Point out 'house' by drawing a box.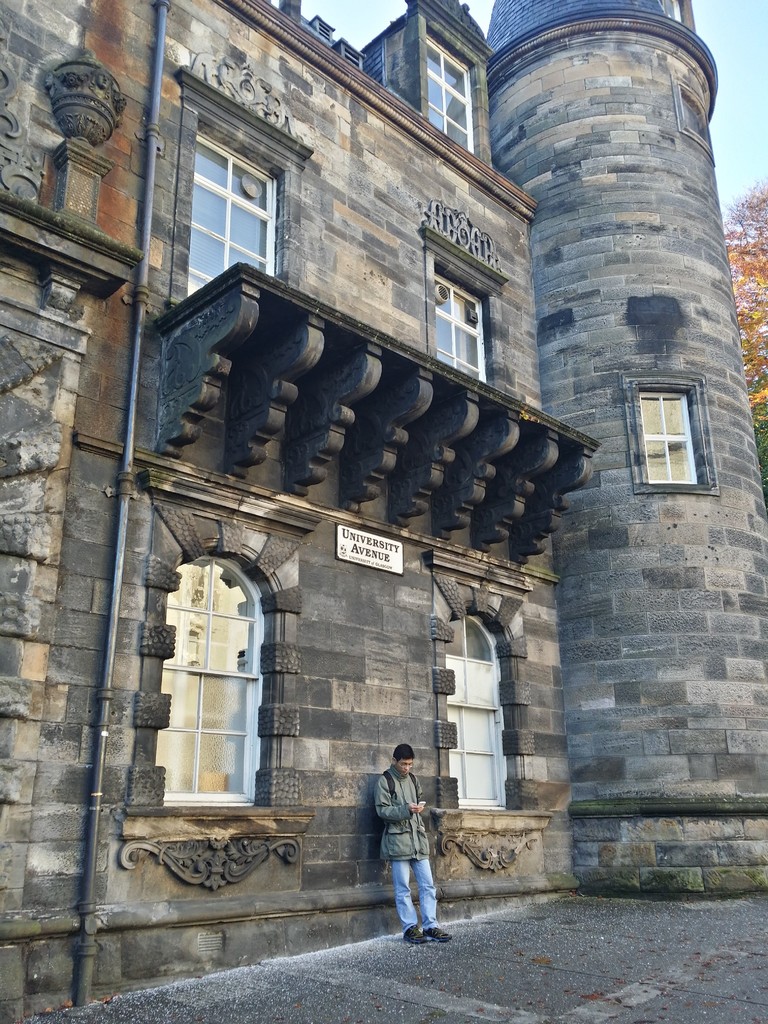
crop(0, 0, 577, 1023).
